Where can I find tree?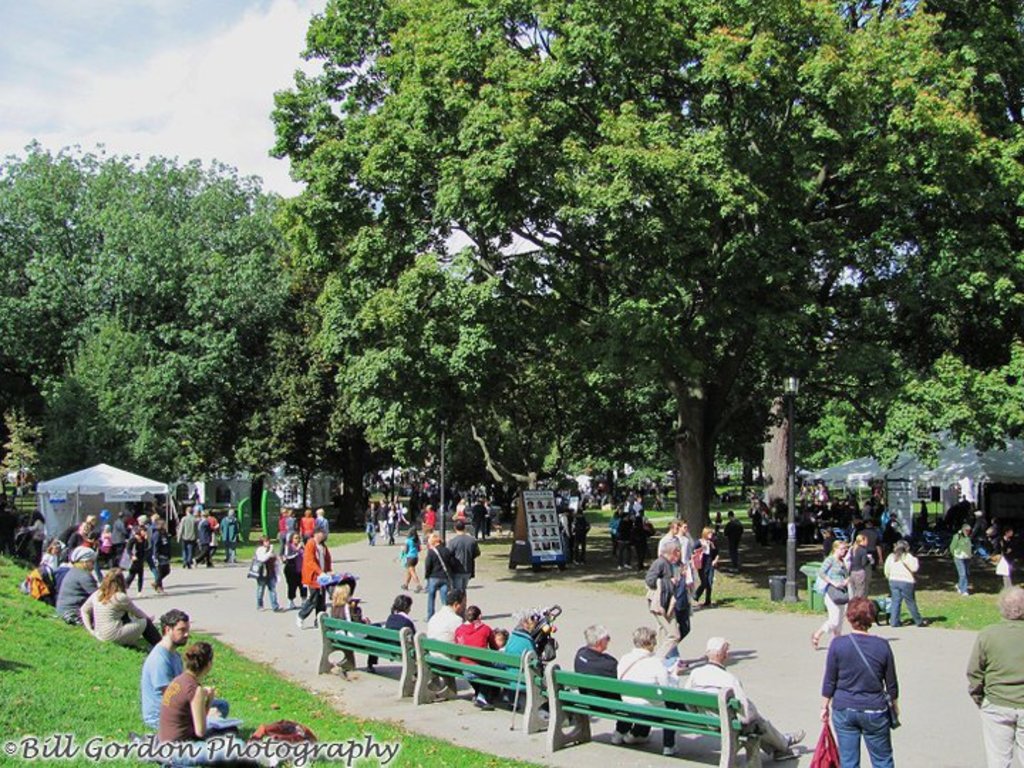
You can find it at box(164, 10, 1021, 609).
